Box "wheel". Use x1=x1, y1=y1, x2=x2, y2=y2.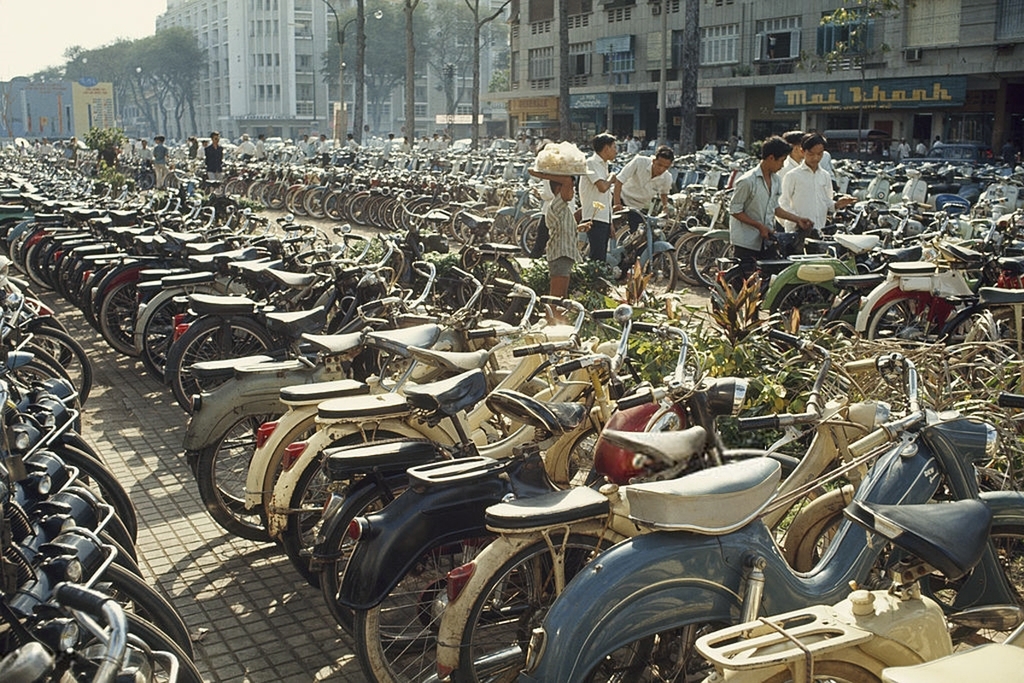
x1=689, y1=236, x2=729, y2=289.
